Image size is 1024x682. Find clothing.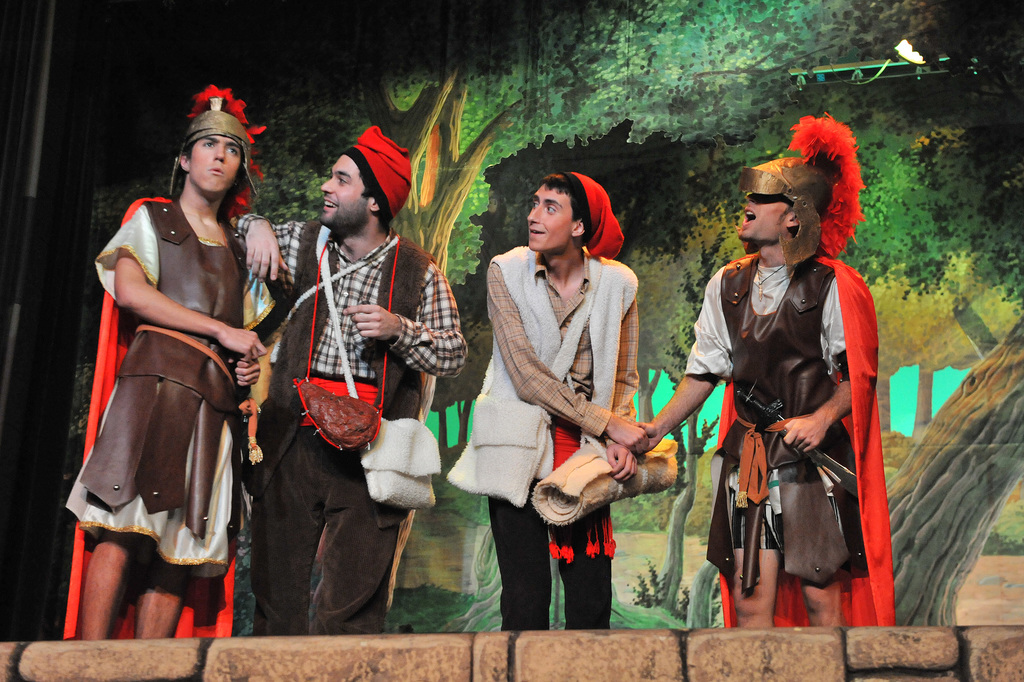
(x1=232, y1=212, x2=467, y2=643).
